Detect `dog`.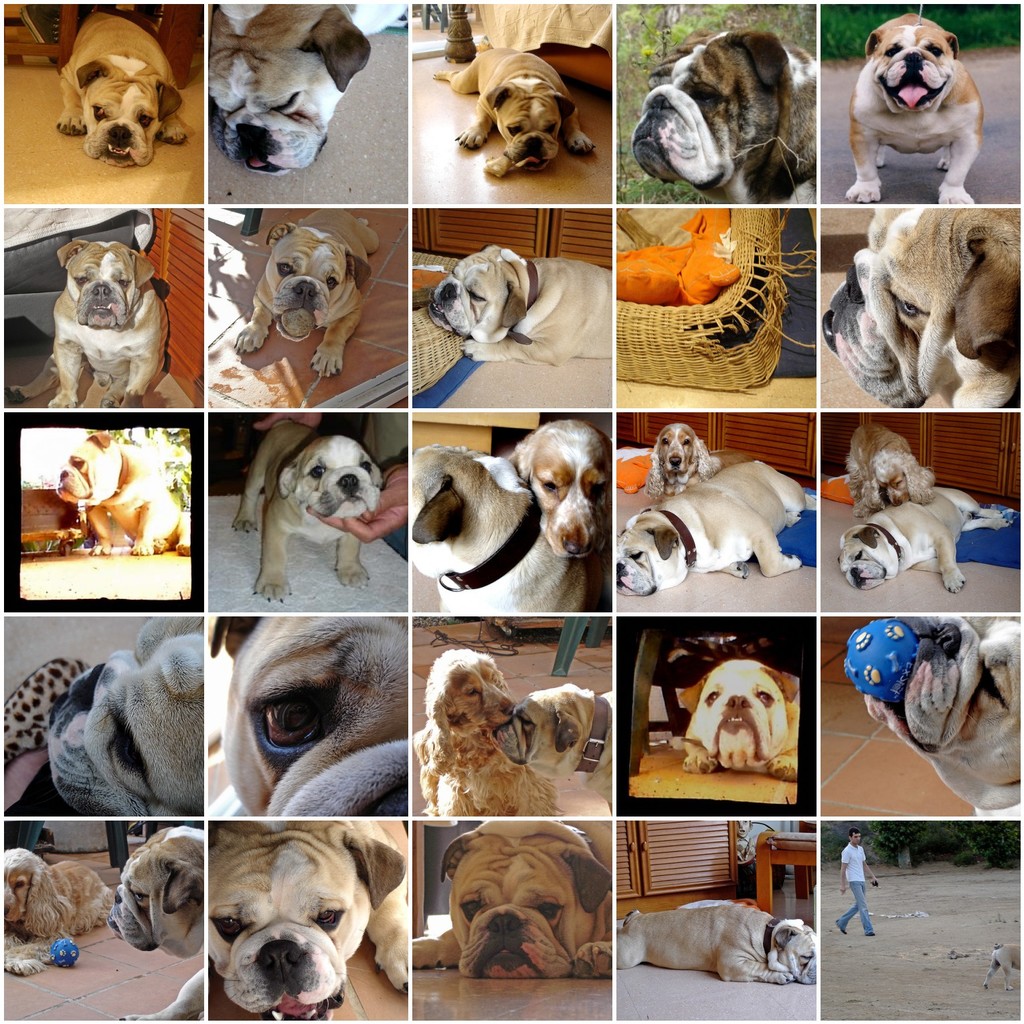
Detected at 506 422 616 559.
